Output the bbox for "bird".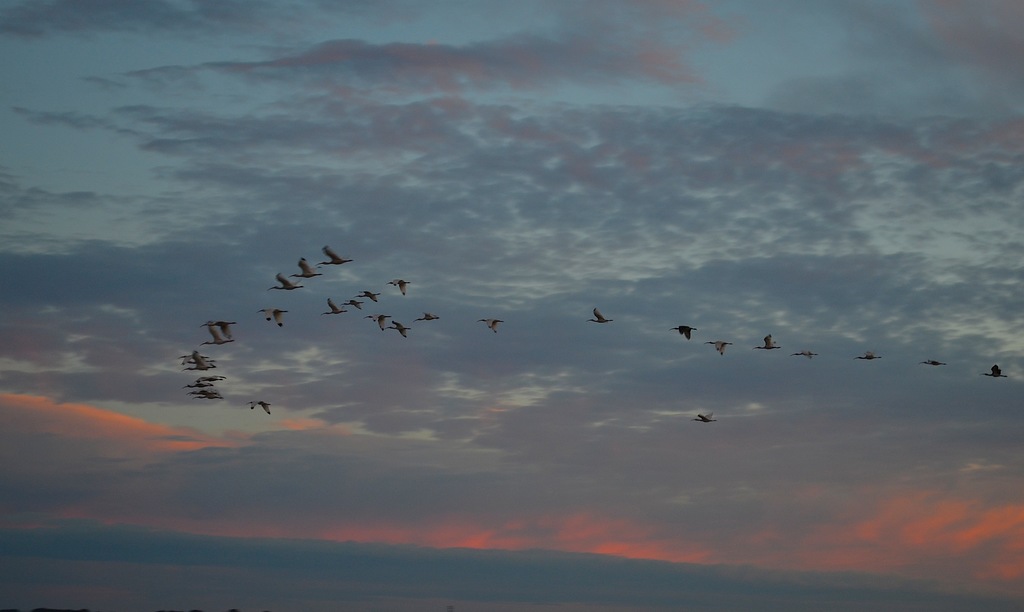
324:298:342:317.
